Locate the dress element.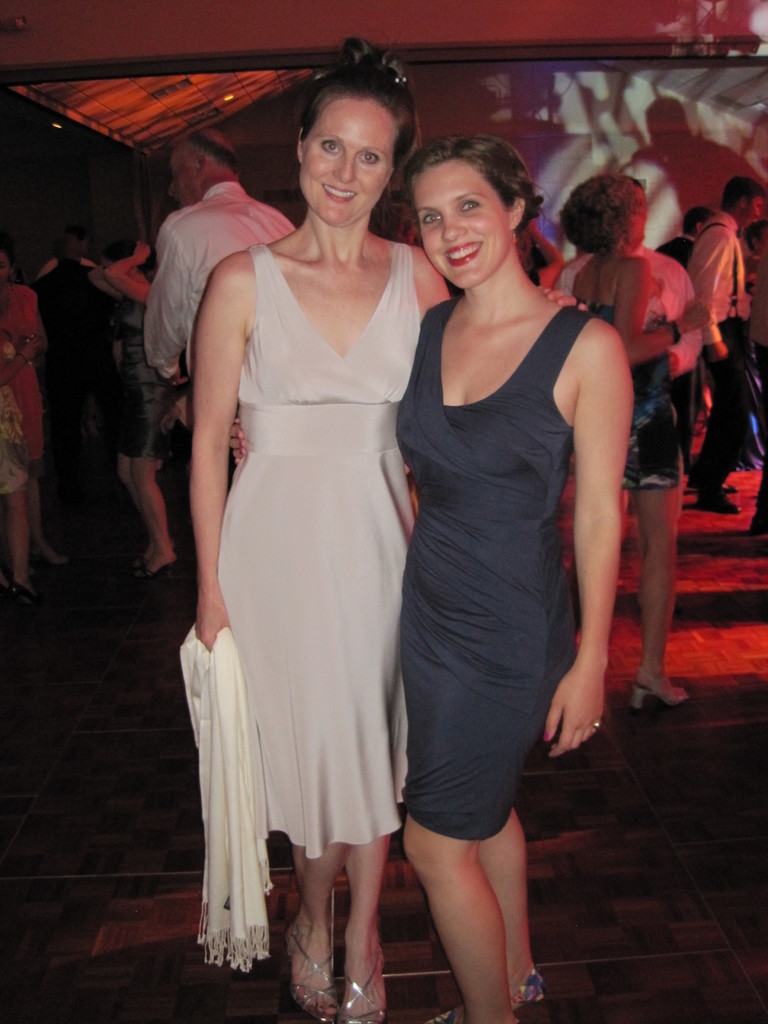
Element bbox: select_region(0, 340, 30, 488).
